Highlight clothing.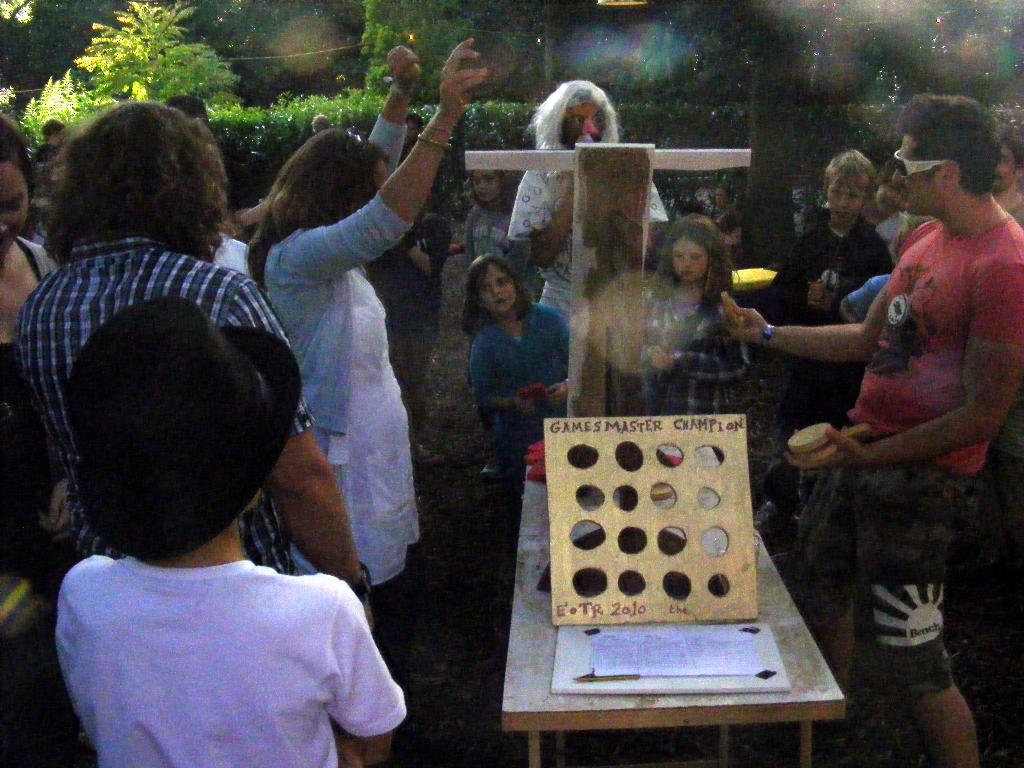
Highlighted region: pyautogui.locateOnScreen(17, 222, 314, 576).
